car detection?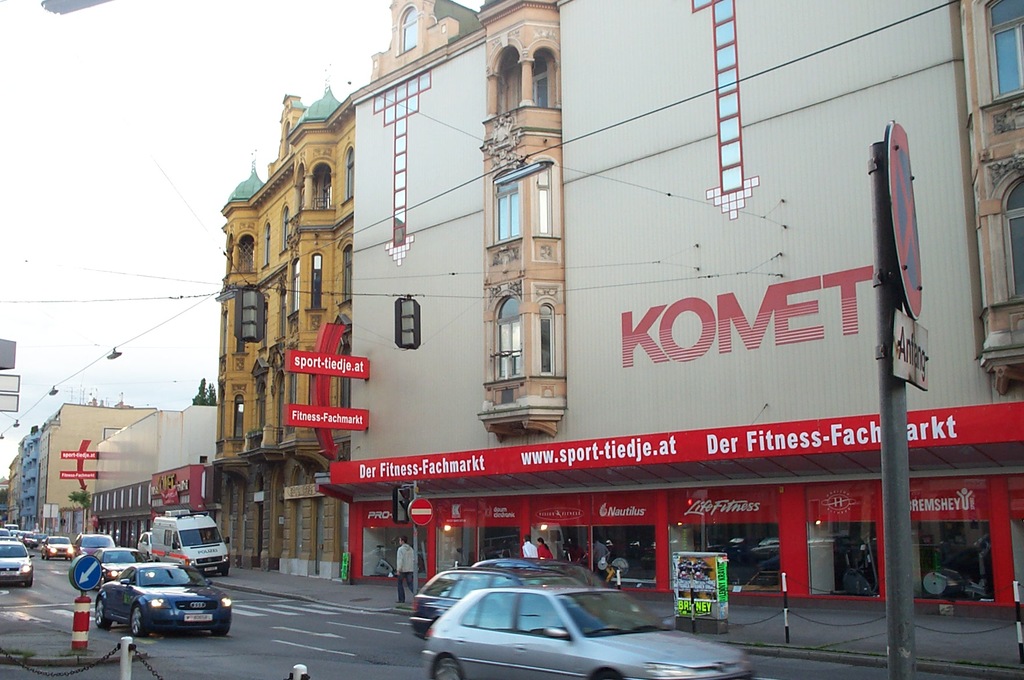
bbox(417, 586, 751, 679)
